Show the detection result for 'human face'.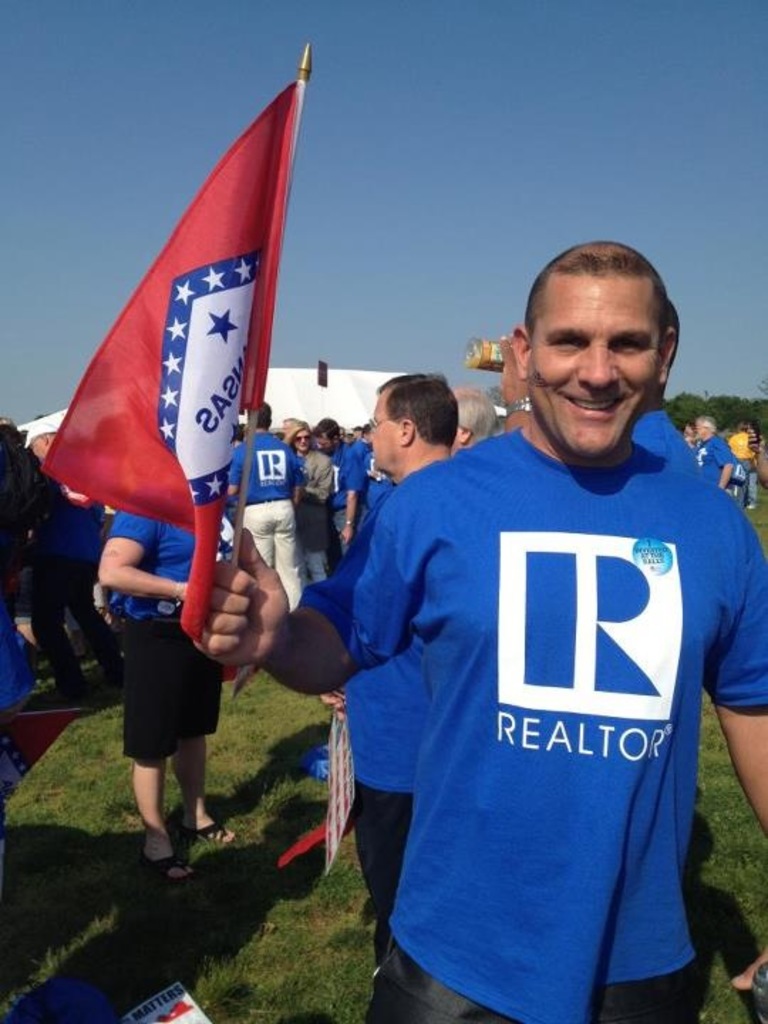
bbox=[449, 417, 461, 444].
